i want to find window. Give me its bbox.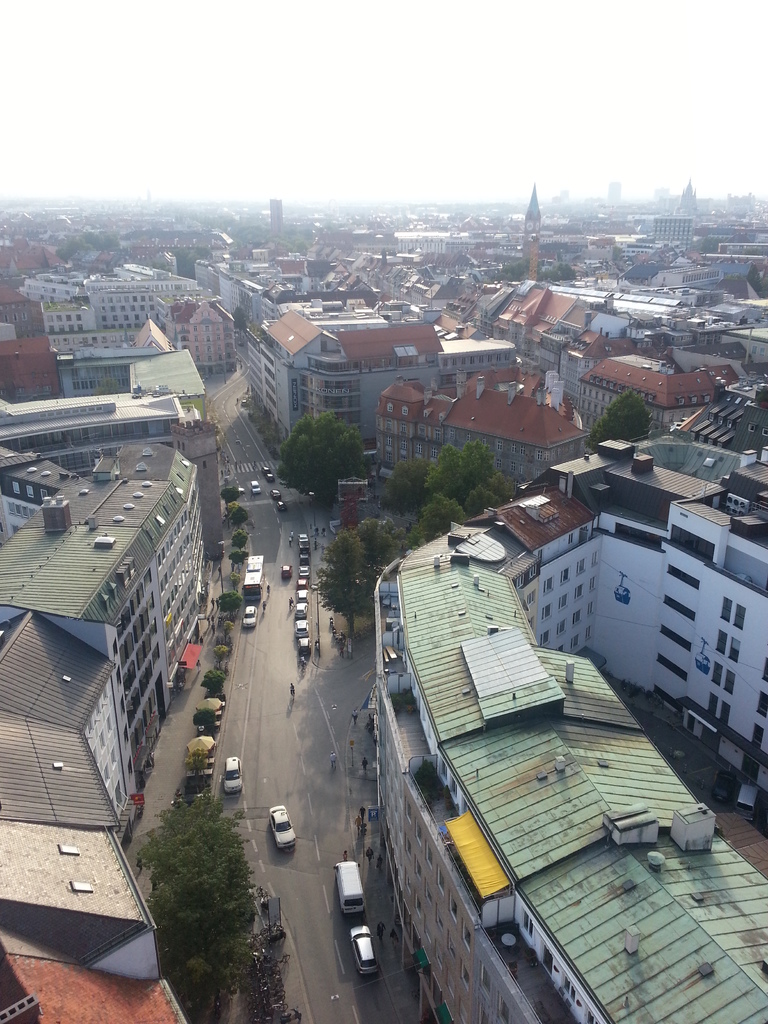
select_region(556, 593, 566, 608).
